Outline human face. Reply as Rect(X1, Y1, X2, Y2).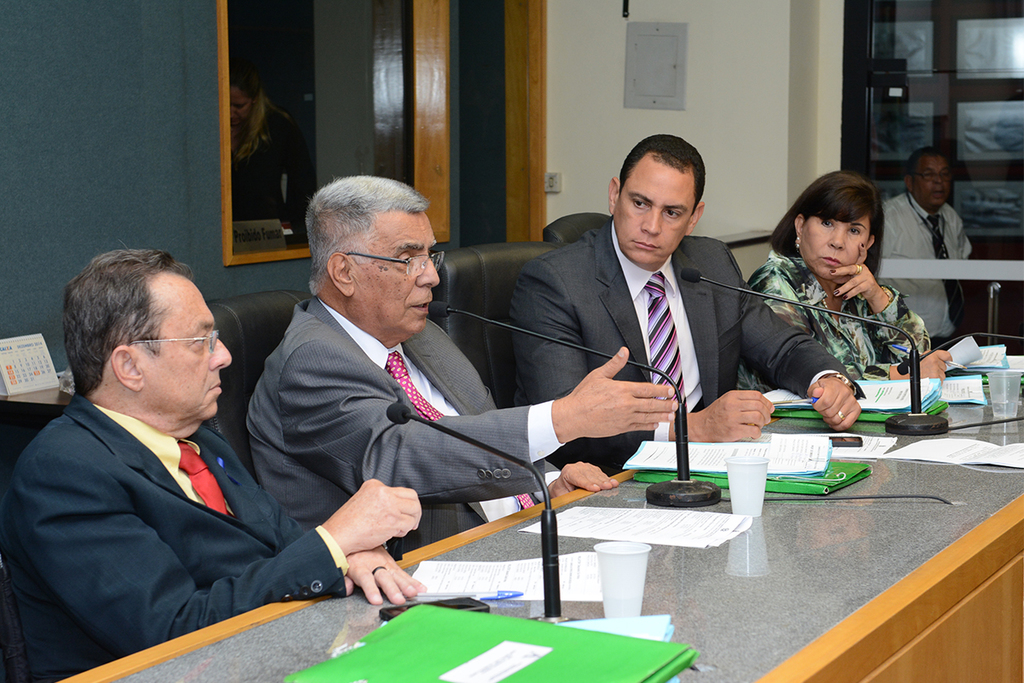
Rect(908, 159, 957, 209).
